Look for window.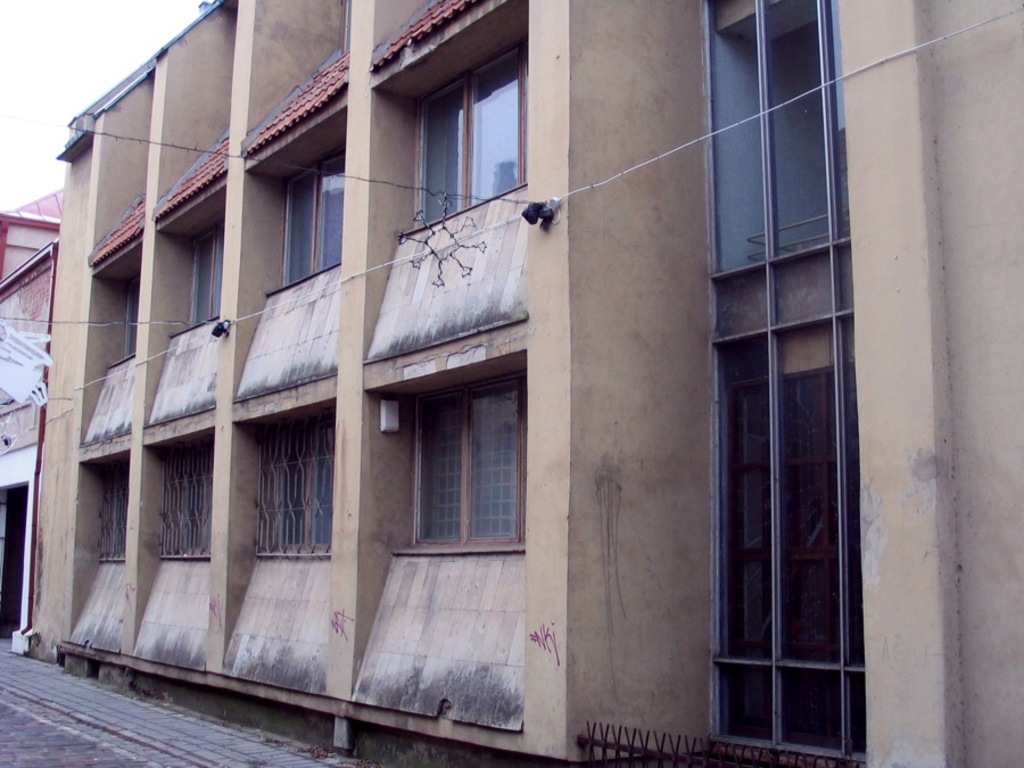
Found: 414/42/530/233.
